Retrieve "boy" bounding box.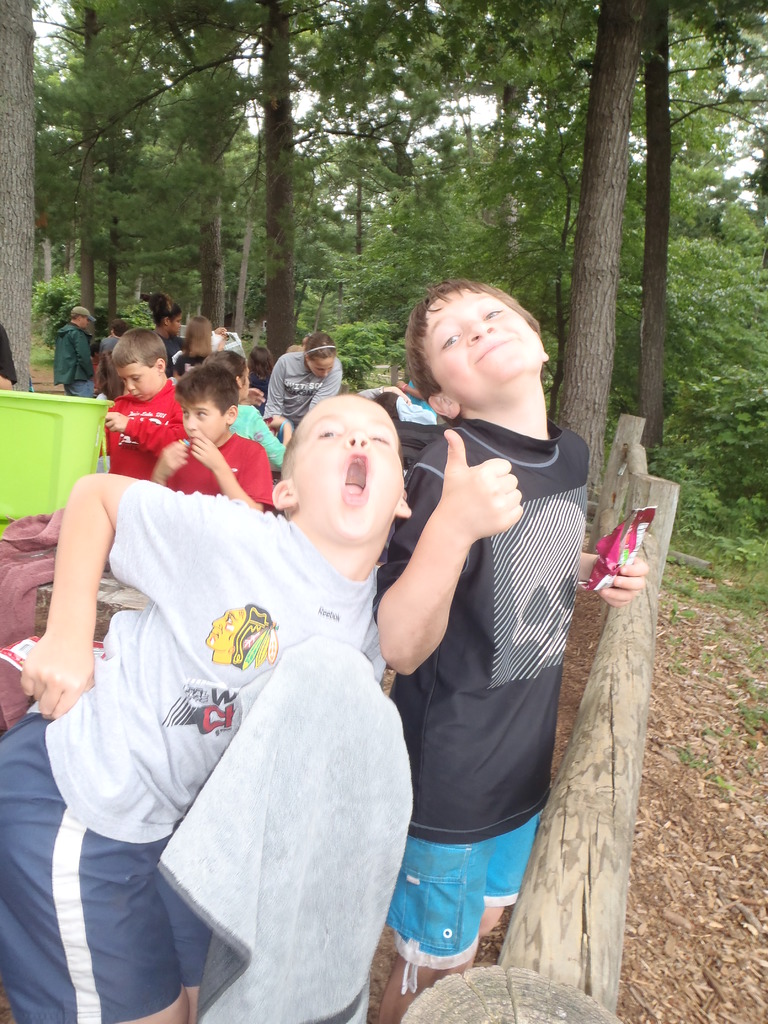
Bounding box: <bbox>90, 331, 199, 484</bbox>.
